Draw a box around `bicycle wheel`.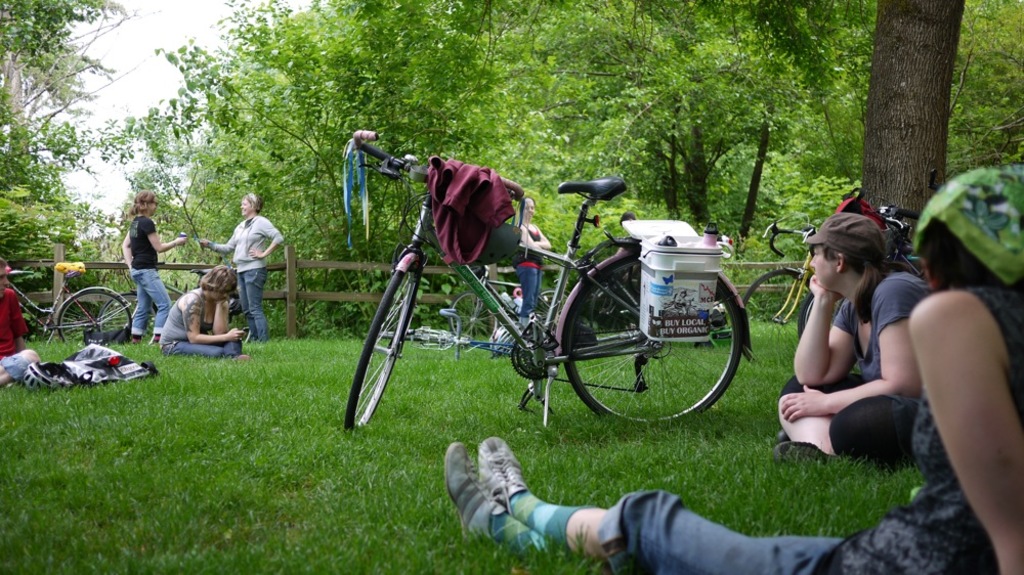
left=447, top=293, right=496, bottom=340.
